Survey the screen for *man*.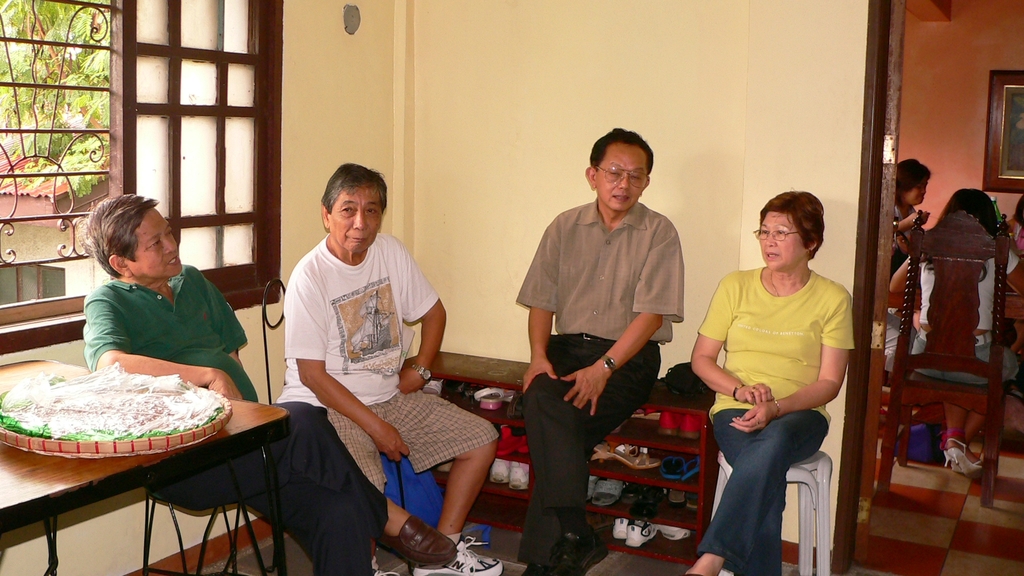
Survey found: x1=512, y1=120, x2=685, y2=568.
